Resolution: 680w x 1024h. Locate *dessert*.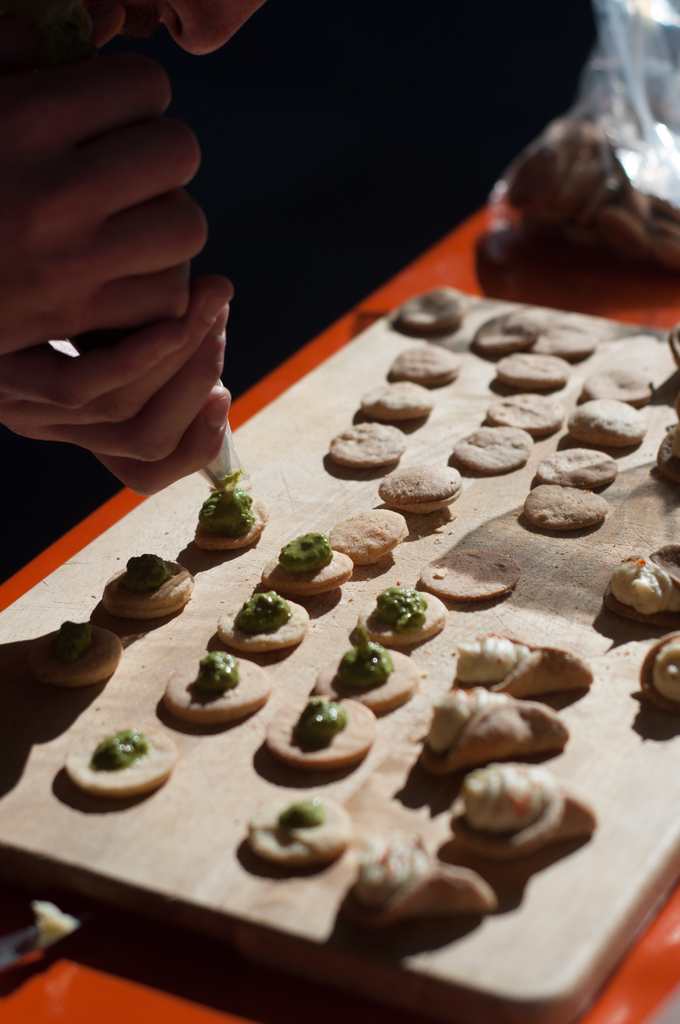
(252, 804, 346, 870).
